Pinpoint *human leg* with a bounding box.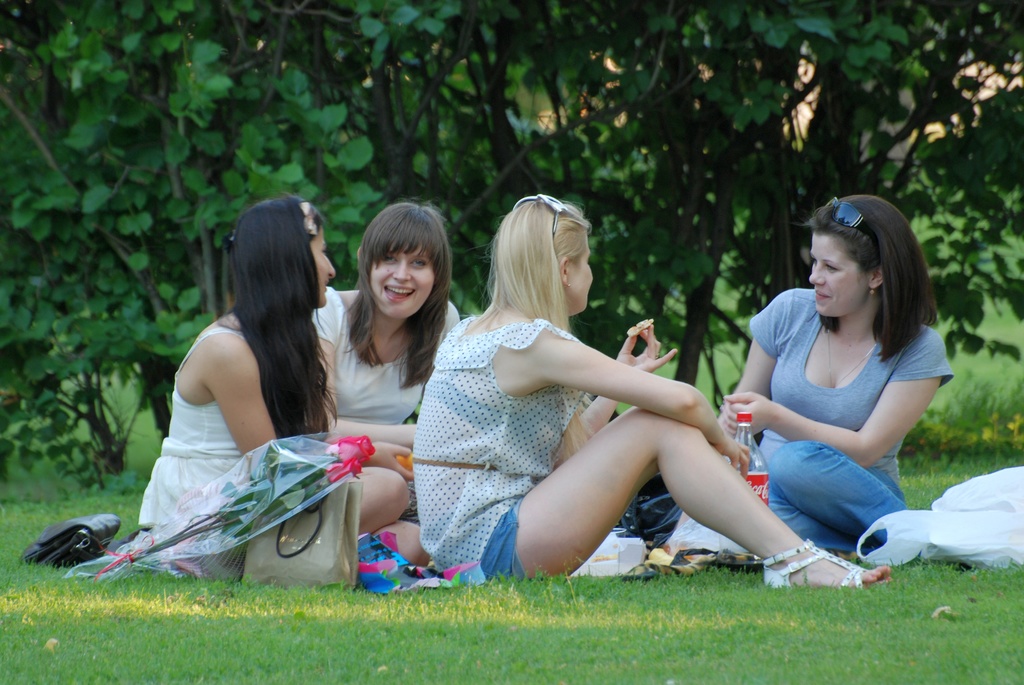
detection(516, 407, 892, 588).
